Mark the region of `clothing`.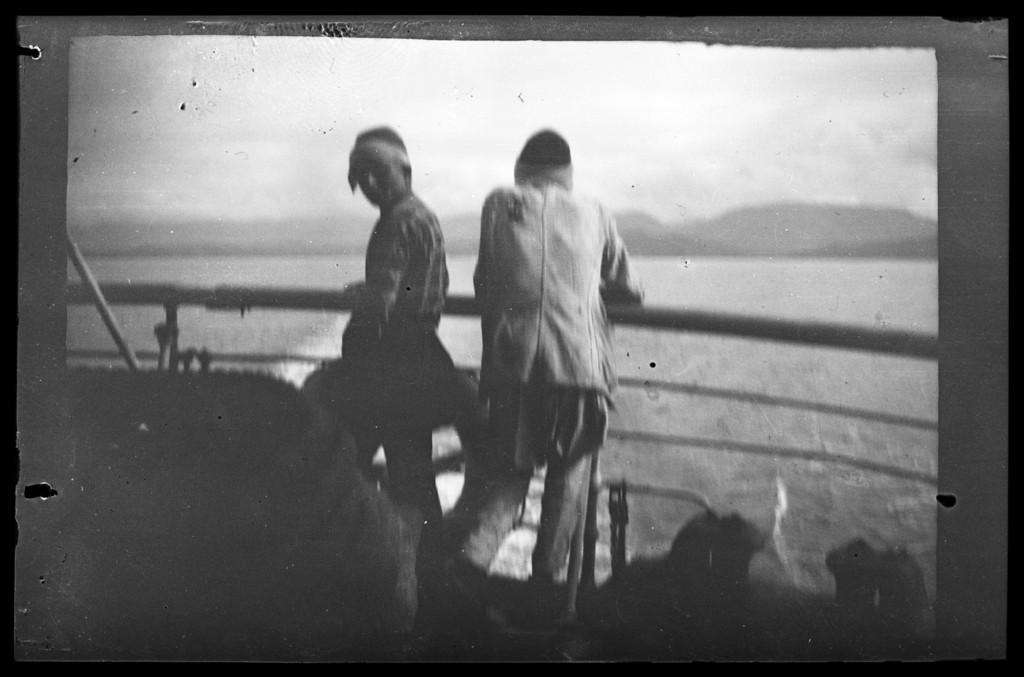
Region: 299:188:477:477.
